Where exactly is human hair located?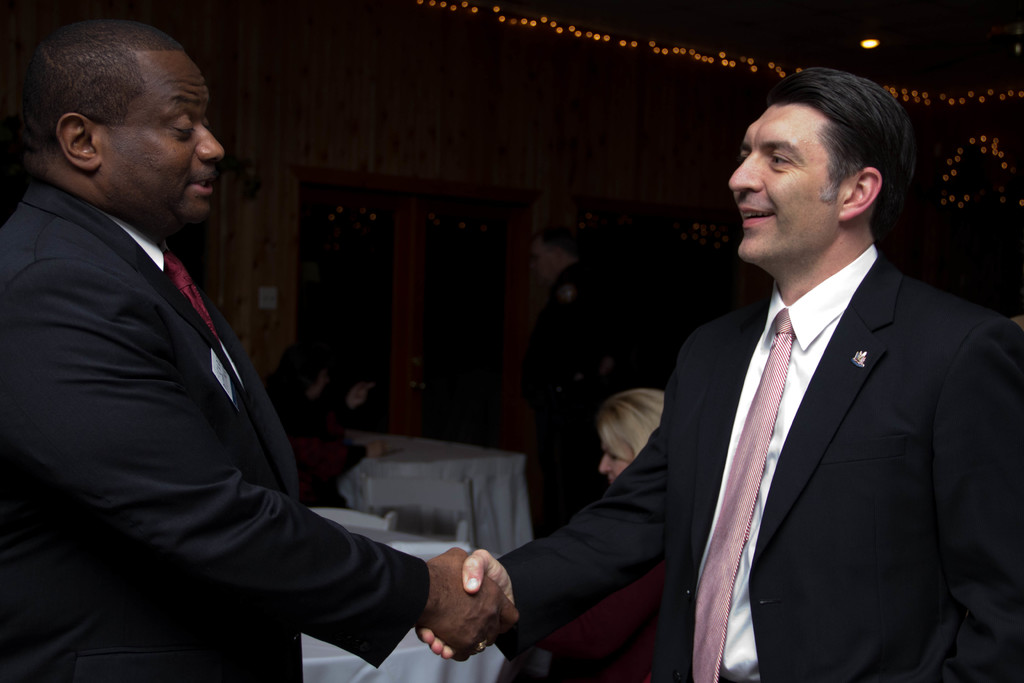
Its bounding box is x1=596 y1=384 x2=677 y2=458.
